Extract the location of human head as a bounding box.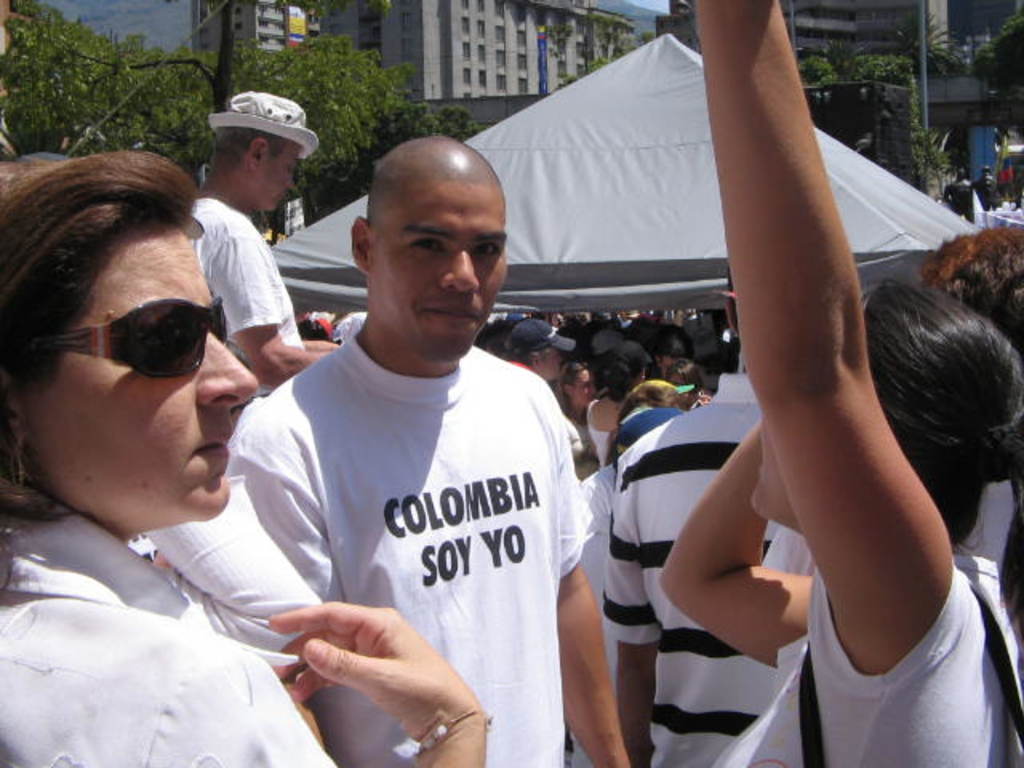
{"x1": 502, "y1": 318, "x2": 565, "y2": 382}.
